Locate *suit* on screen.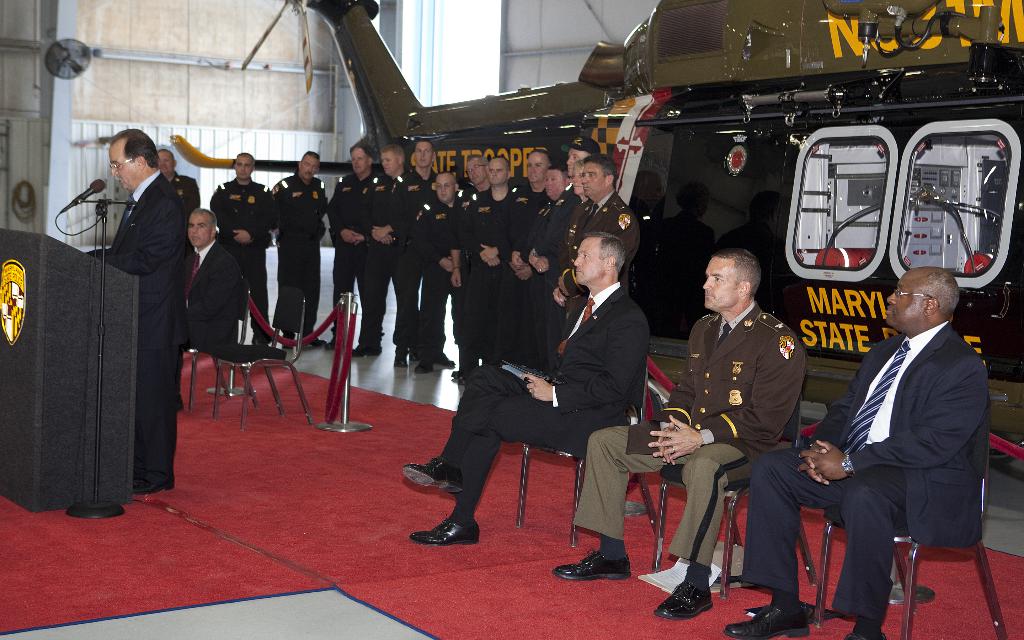
On screen at [left=552, top=191, right=641, bottom=317].
